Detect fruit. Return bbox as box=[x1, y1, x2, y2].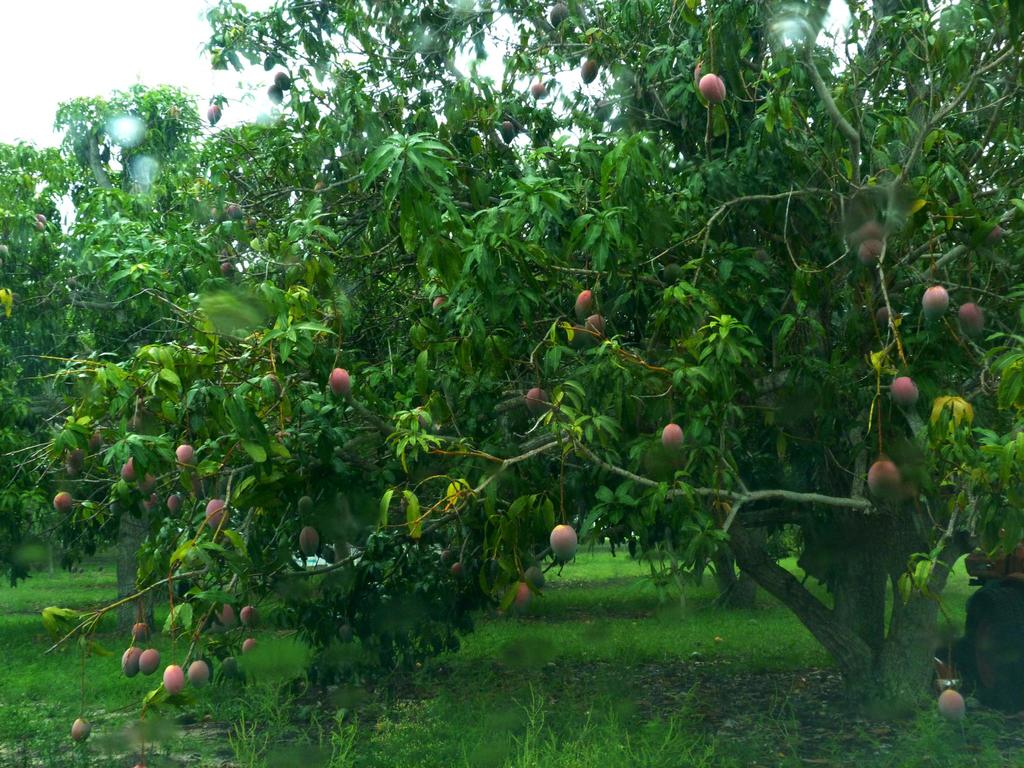
box=[0, 241, 9, 265].
